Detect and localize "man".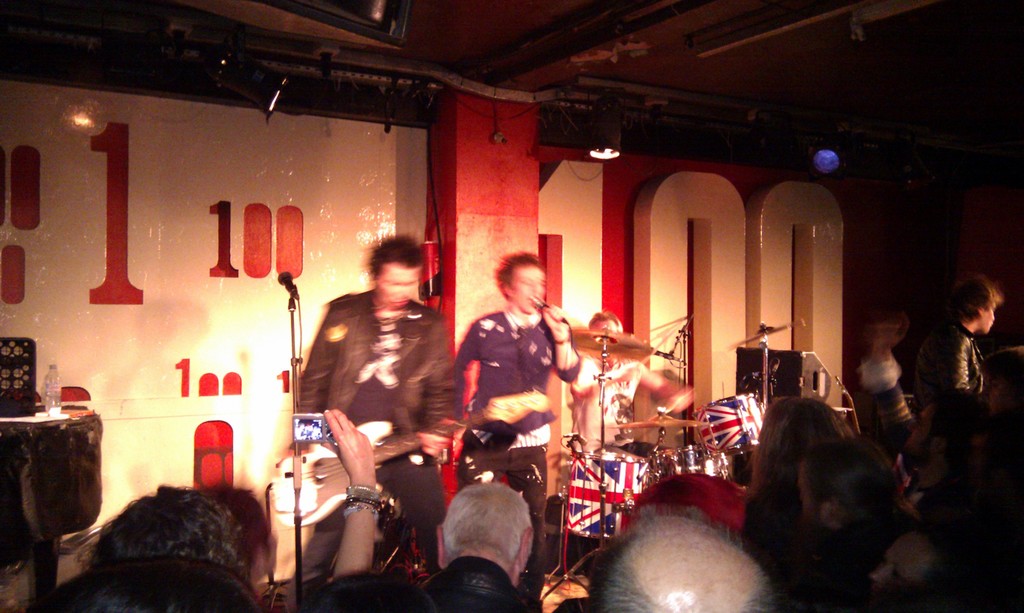
Localized at (x1=581, y1=503, x2=775, y2=612).
